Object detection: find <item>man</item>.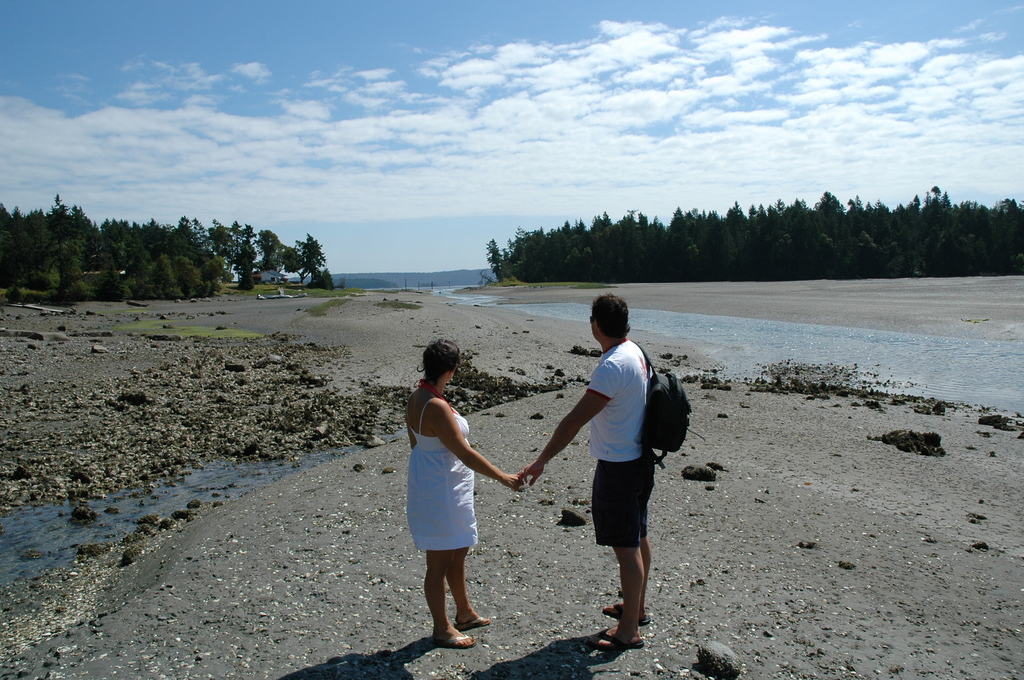
box(548, 302, 688, 654).
